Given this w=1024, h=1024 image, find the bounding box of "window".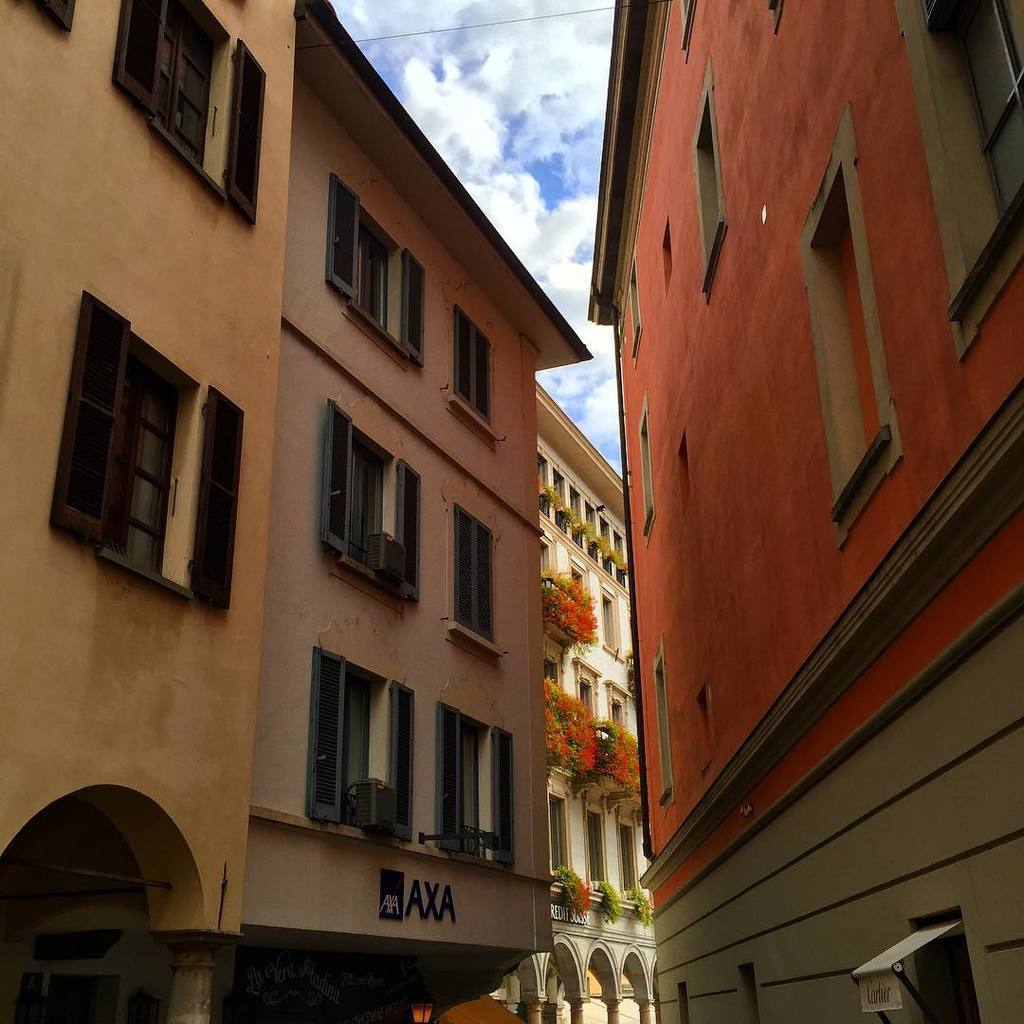
[x1=430, y1=692, x2=523, y2=887].
